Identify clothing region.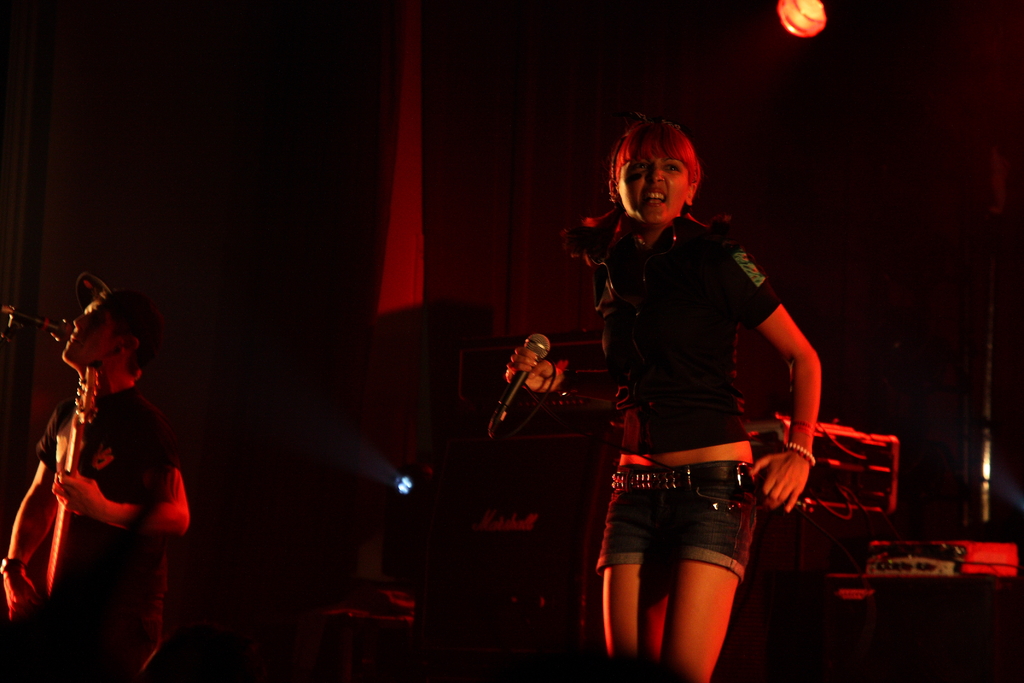
Region: Rect(43, 383, 164, 682).
